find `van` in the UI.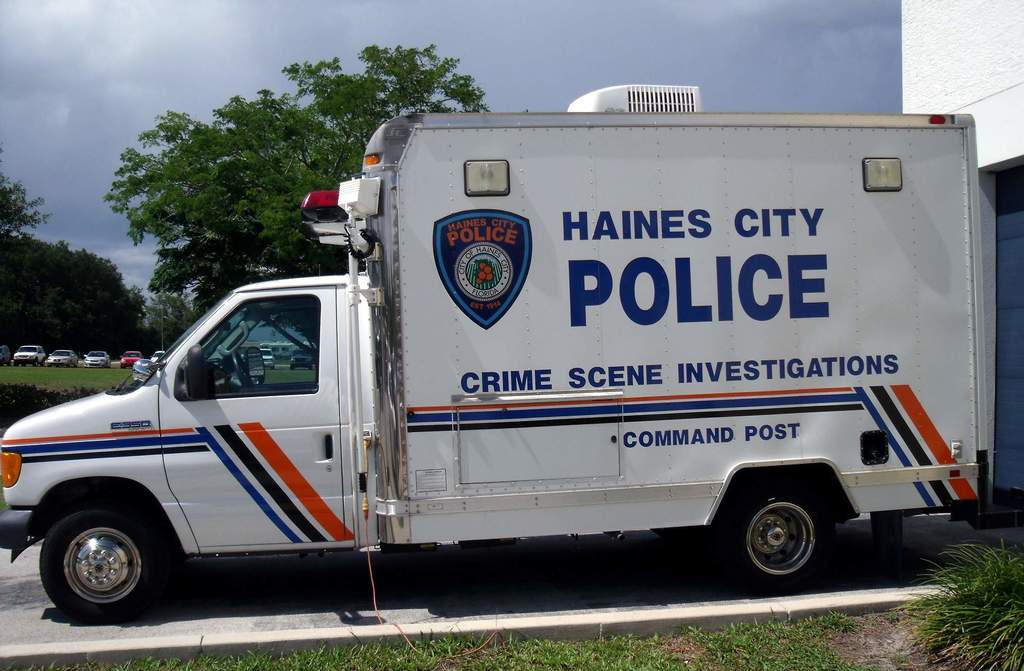
UI element at x1=0, y1=83, x2=975, y2=621.
